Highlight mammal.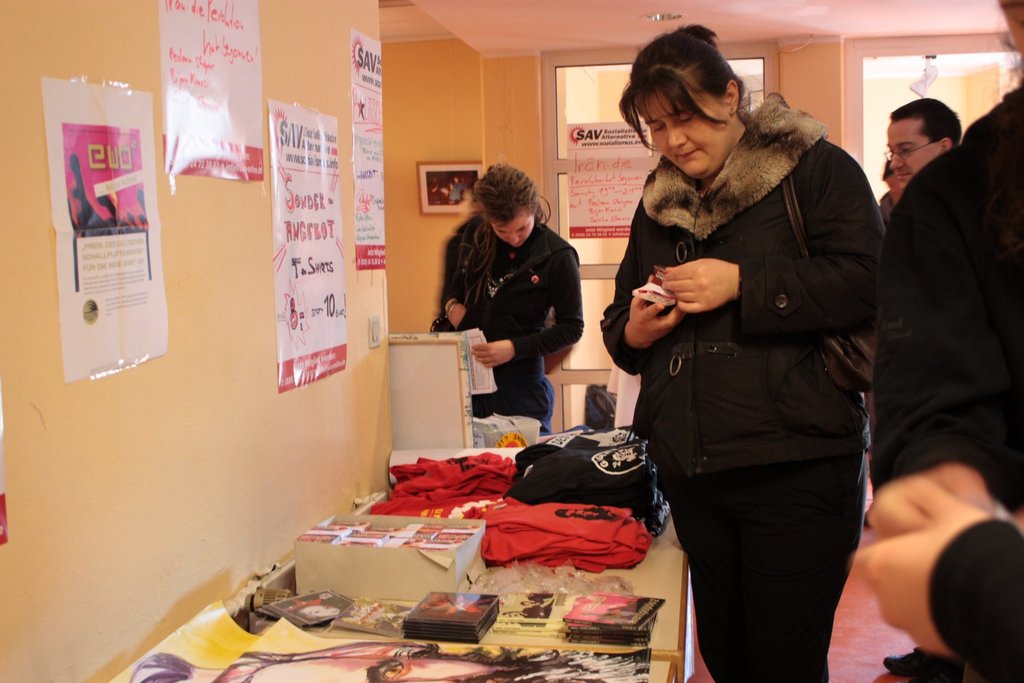
Highlighted region: Rect(852, 472, 1023, 682).
